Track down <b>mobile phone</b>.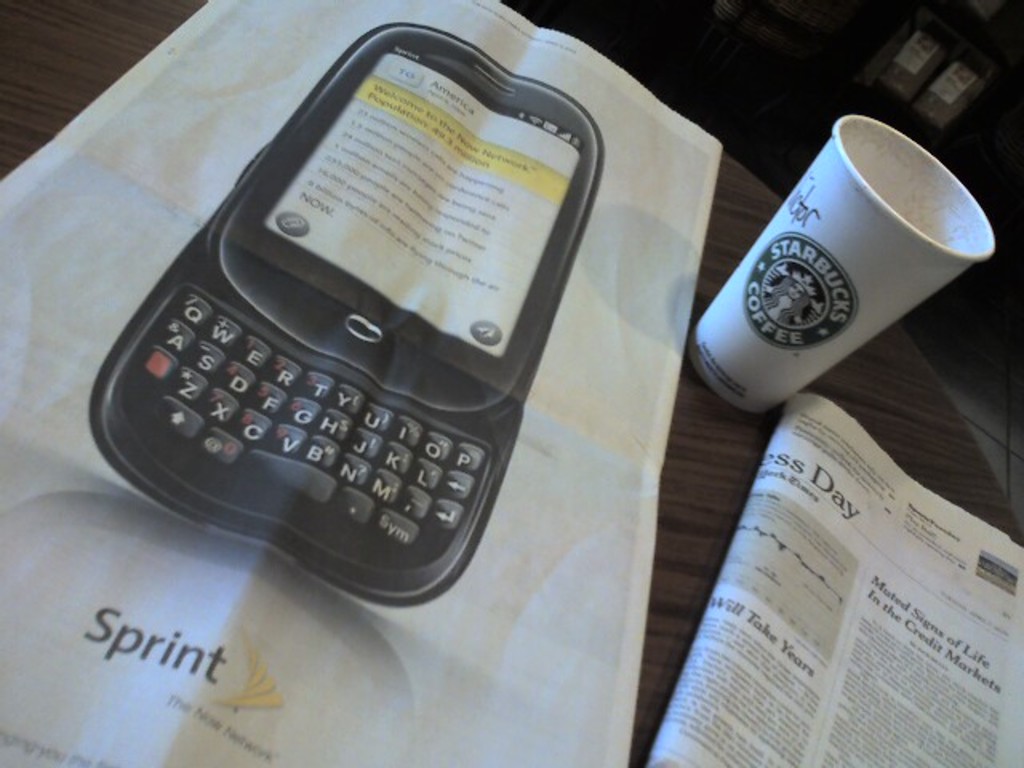
Tracked to 80/19/618/619.
